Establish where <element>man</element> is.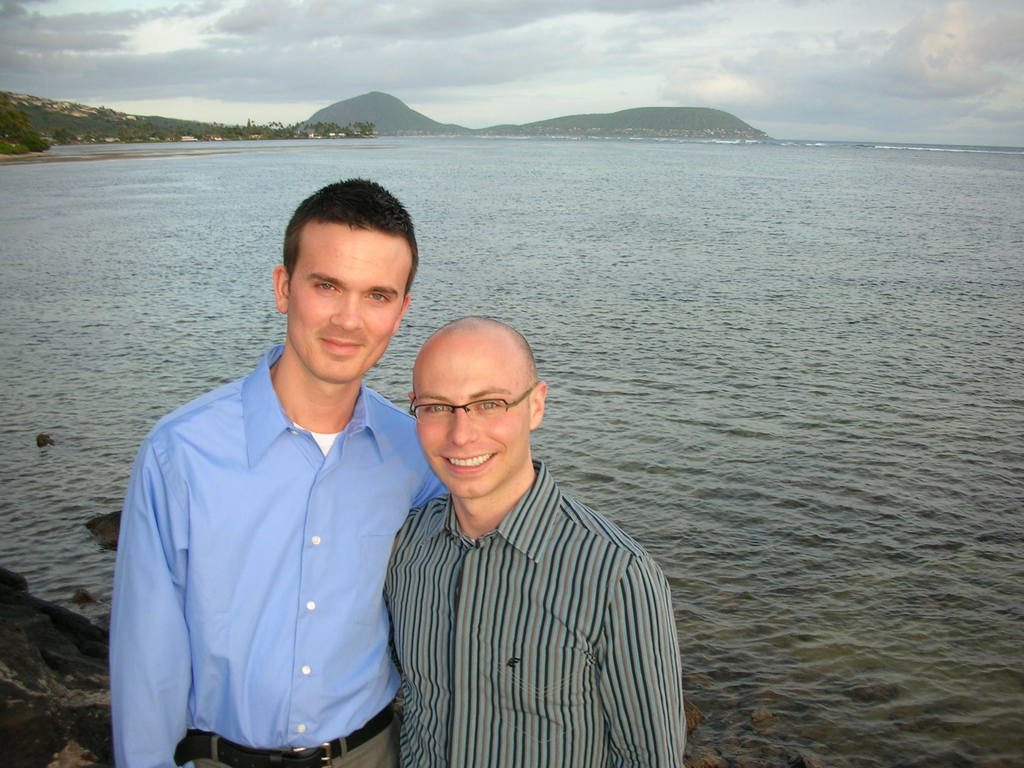
Established at box(383, 317, 680, 767).
